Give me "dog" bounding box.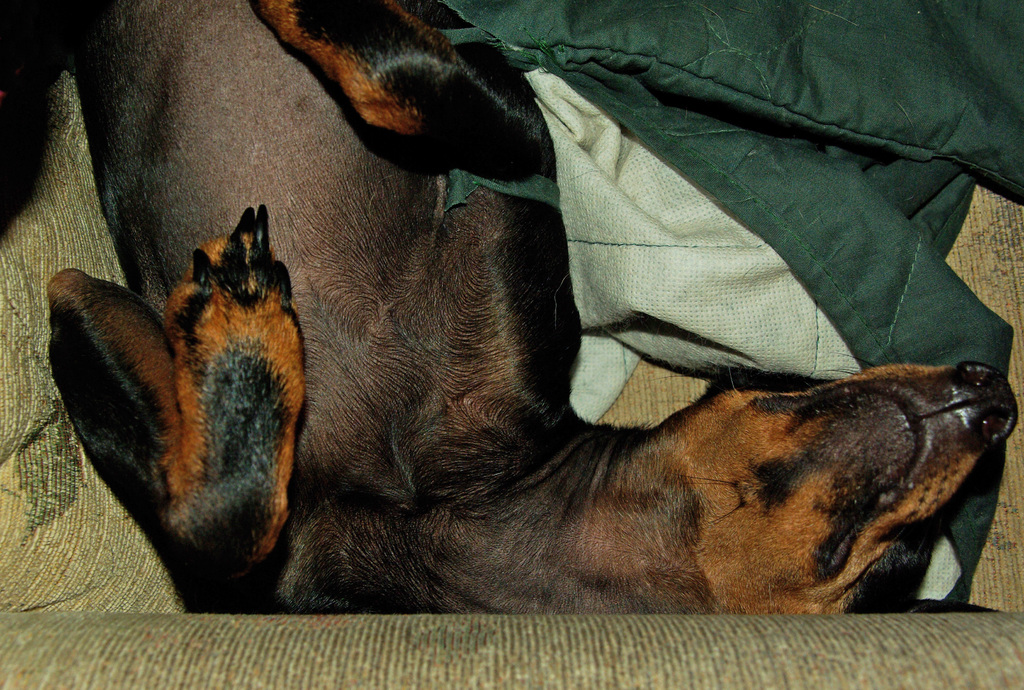
[44,0,1020,620].
